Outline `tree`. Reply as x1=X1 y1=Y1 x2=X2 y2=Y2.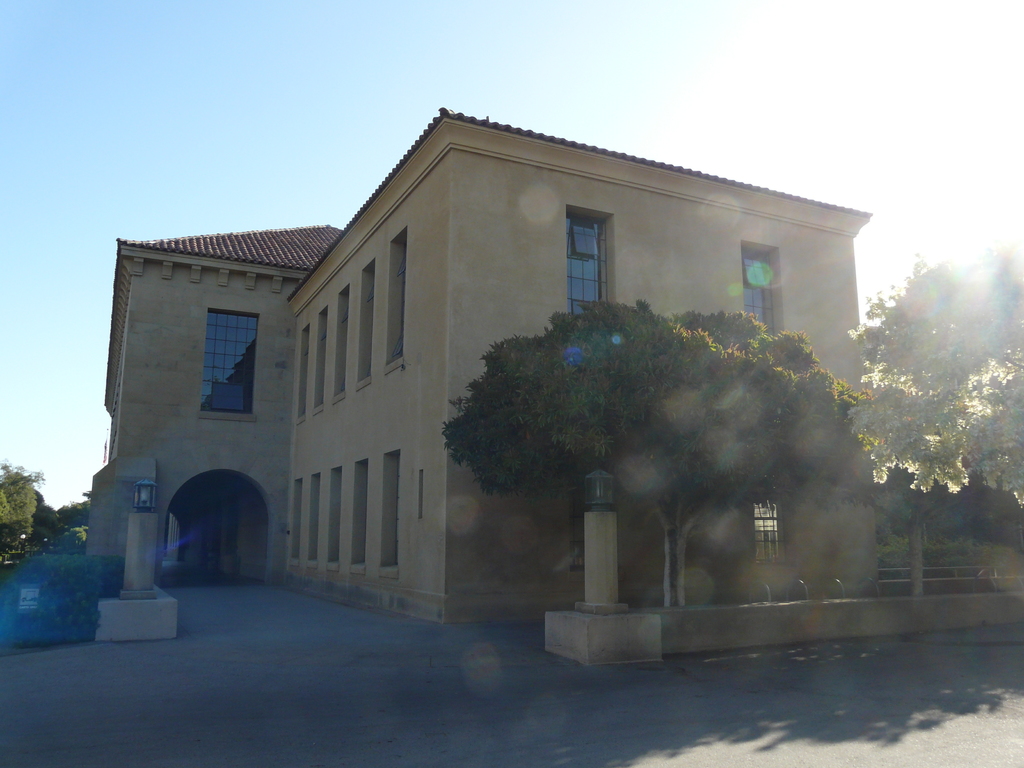
x1=401 y1=266 x2=881 y2=598.
